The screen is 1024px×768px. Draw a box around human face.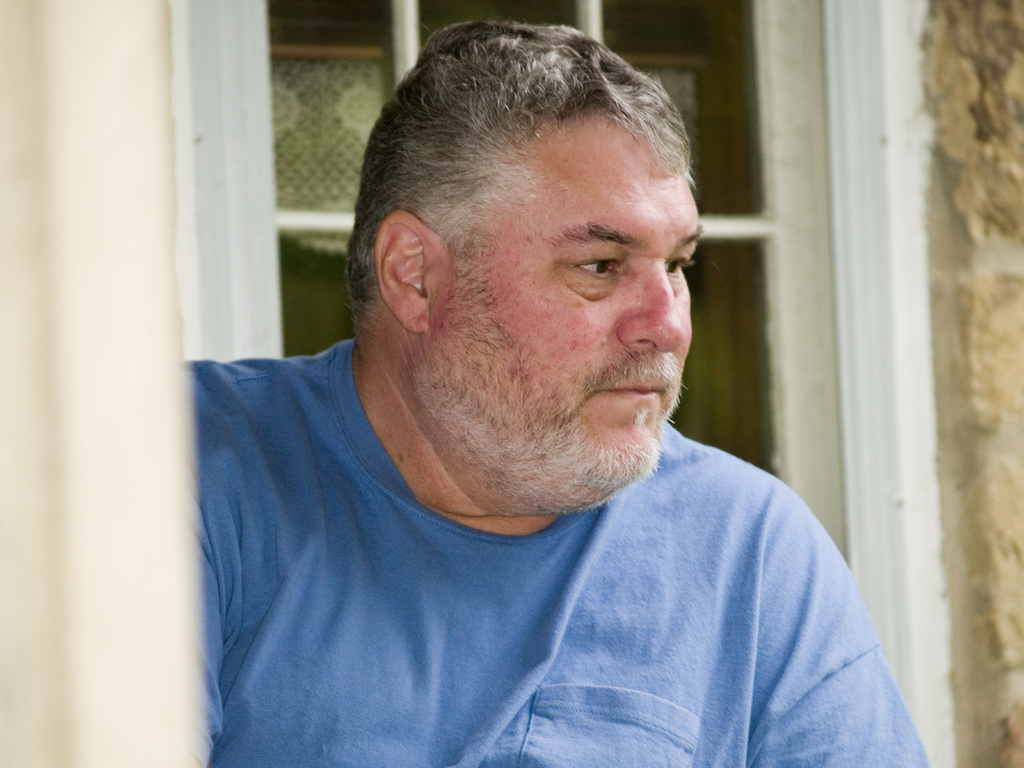
[x1=429, y1=111, x2=692, y2=516].
